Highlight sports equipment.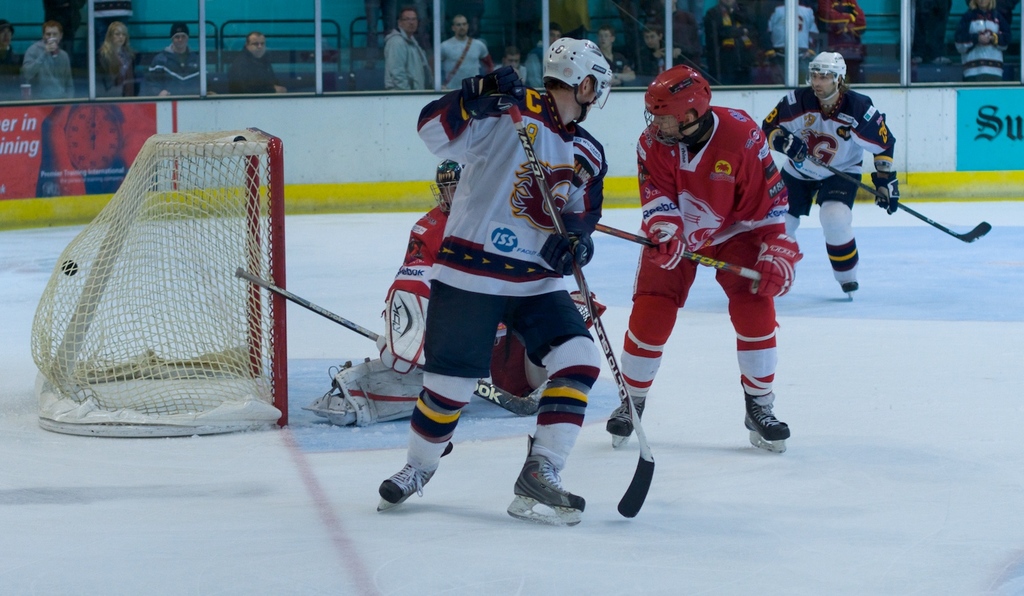
Highlighted region: 541:35:610:127.
